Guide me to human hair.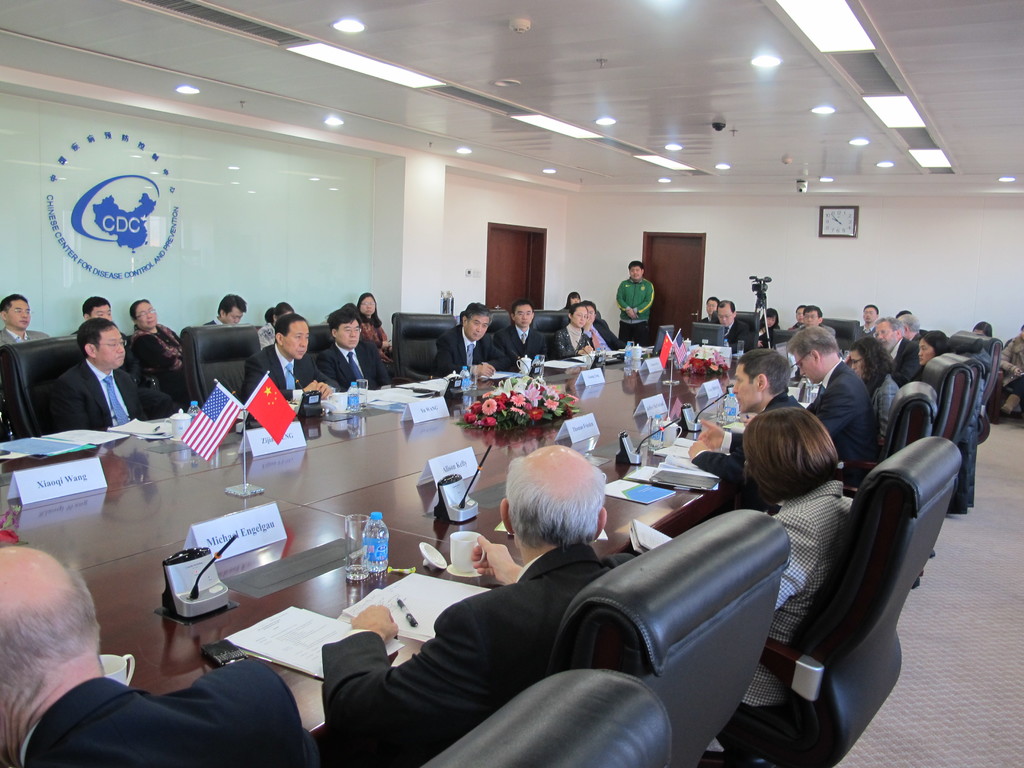
Guidance: bbox(803, 303, 821, 323).
